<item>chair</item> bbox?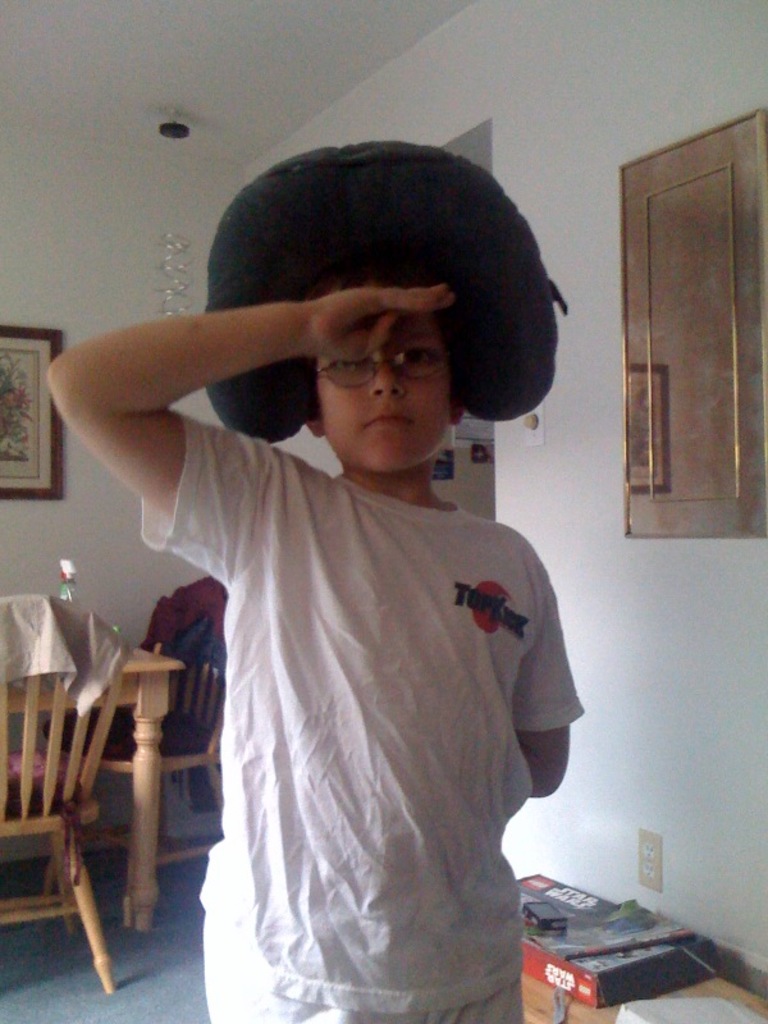
<box>0,596,124,1005</box>
